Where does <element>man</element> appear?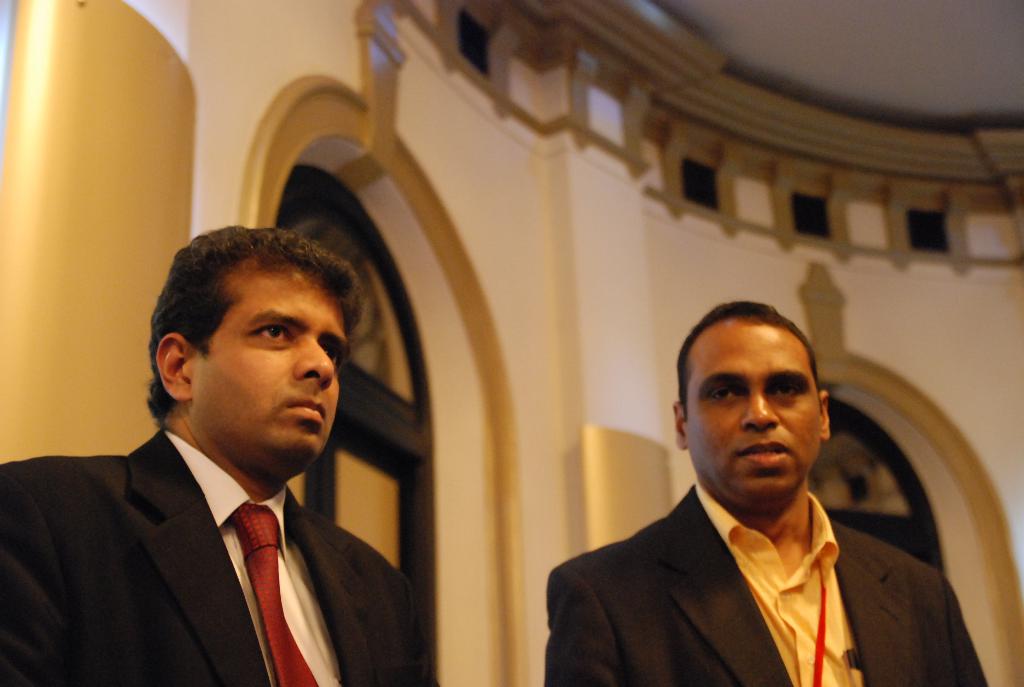
Appears at <box>0,223,439,686</box>.
